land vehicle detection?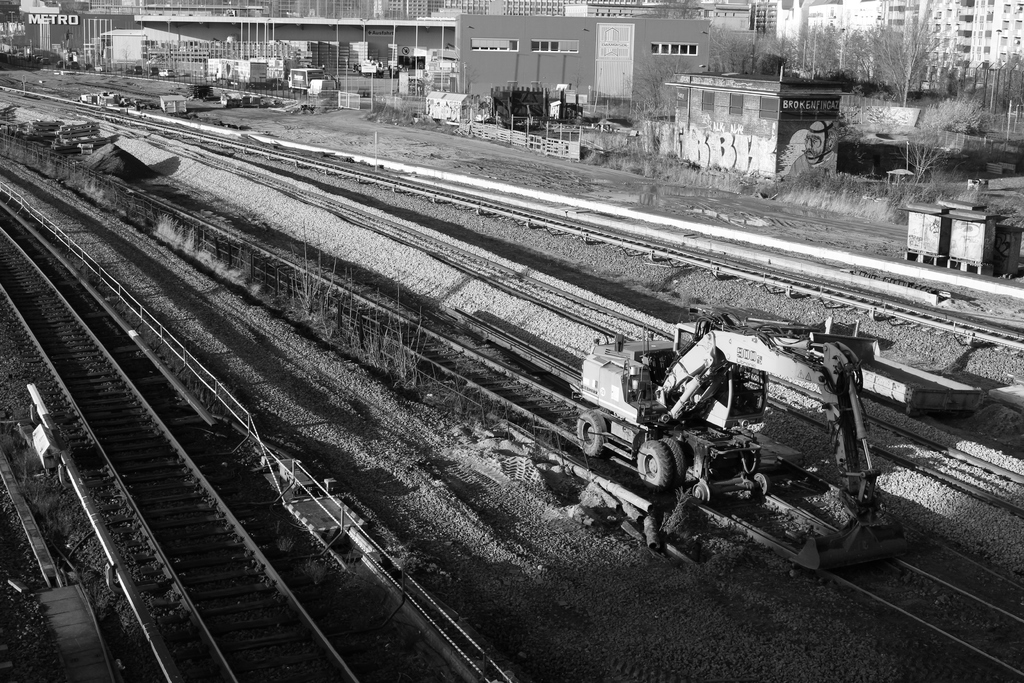
region(15, 49, 28, 60)
